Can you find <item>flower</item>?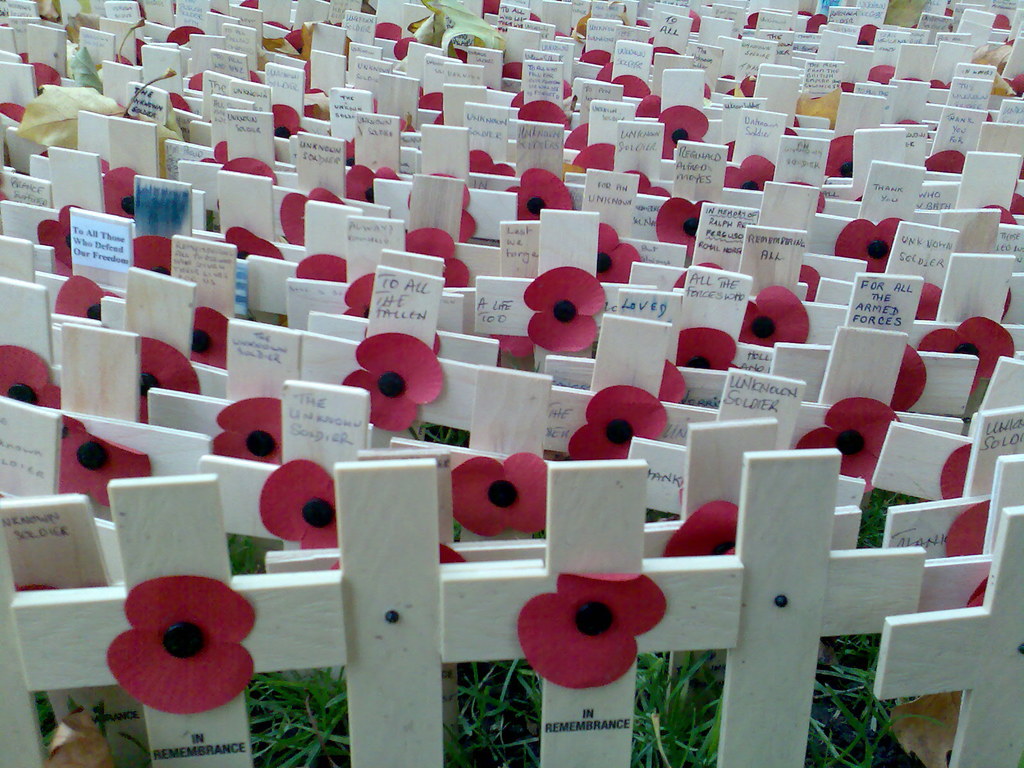
Yes, bounding box: {"x1": 922, "y1": 317, "x2": 1018, "y2": 394}.
